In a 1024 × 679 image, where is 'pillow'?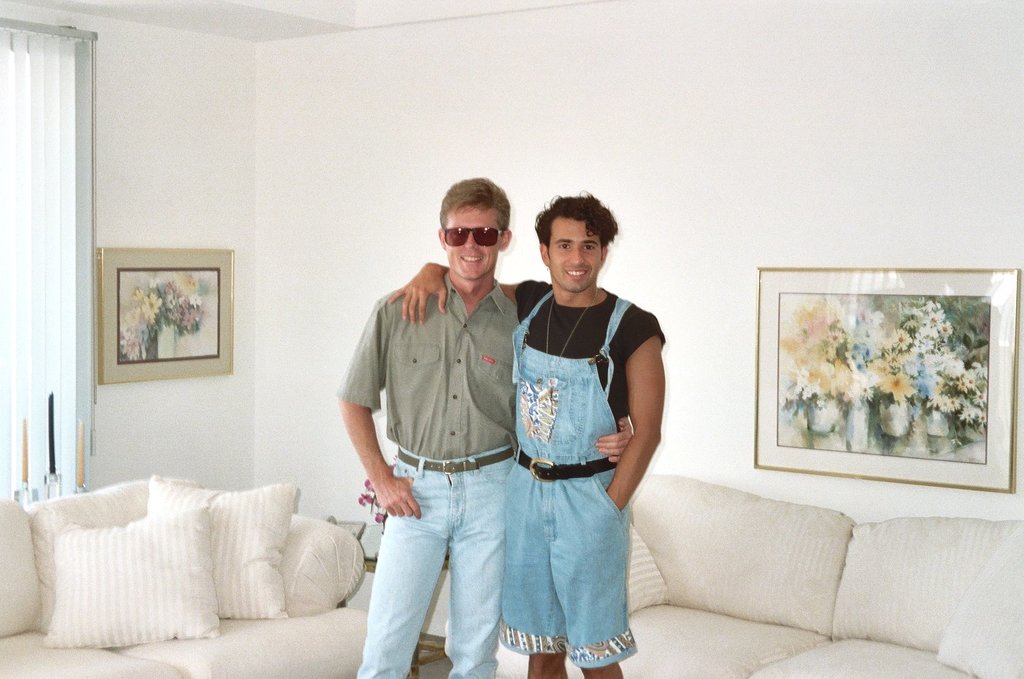
<bbox>145, 481, 300, 618</bbox>.
